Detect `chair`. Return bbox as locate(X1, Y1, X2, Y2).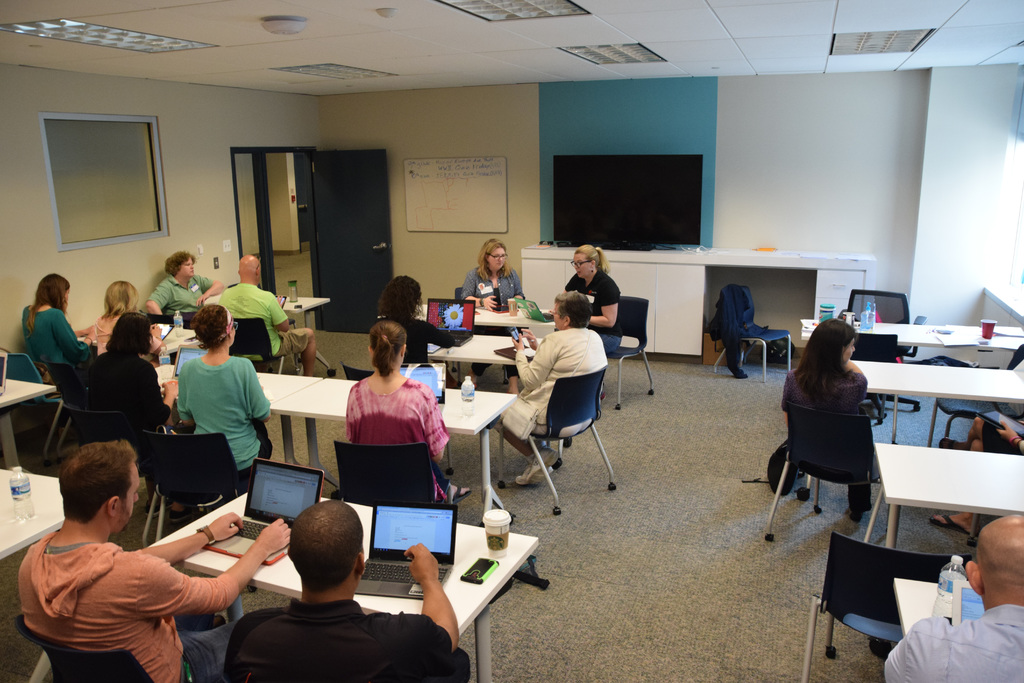
locate(227, 316, 304, 372).
